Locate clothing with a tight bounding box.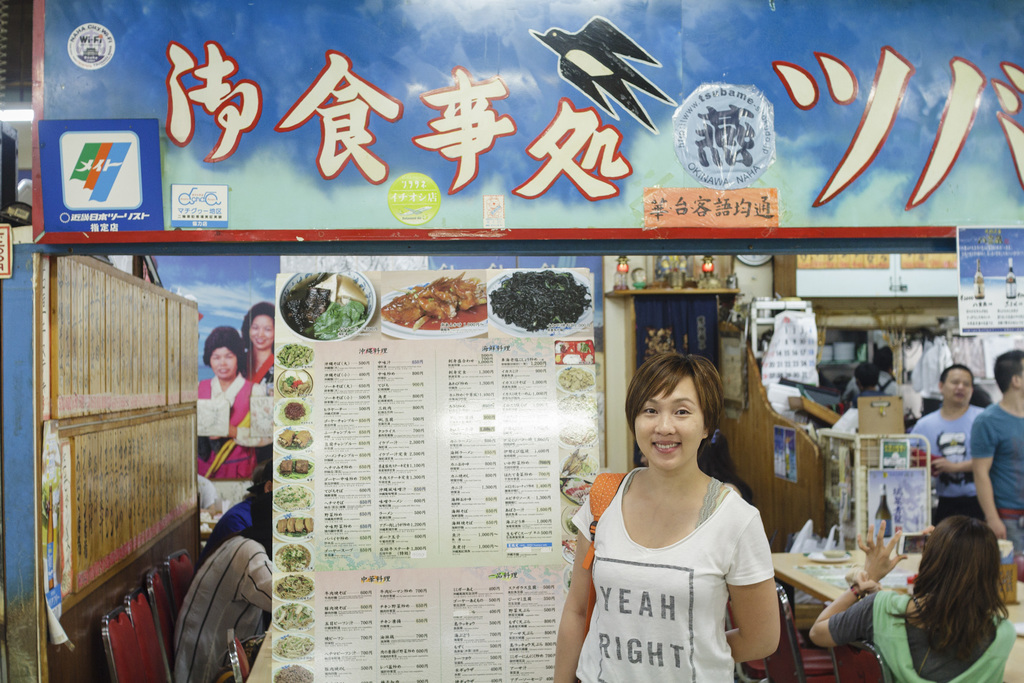
[175, 529, 273, 682].
